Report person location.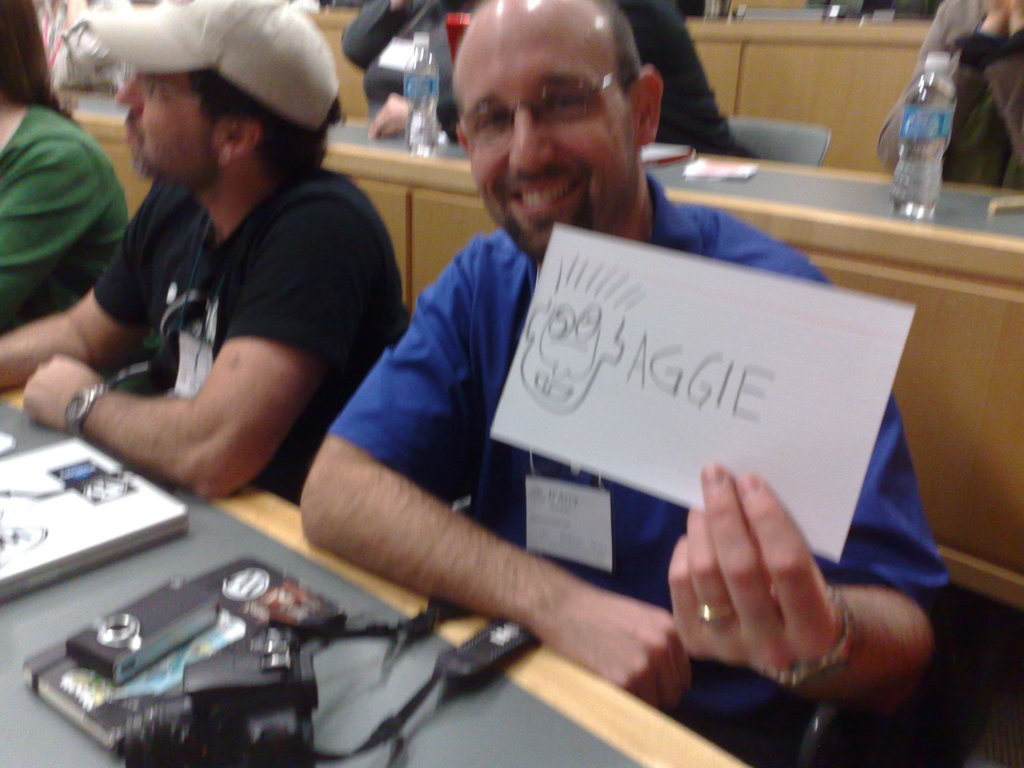
Report: 0, 0, 406, 503.
